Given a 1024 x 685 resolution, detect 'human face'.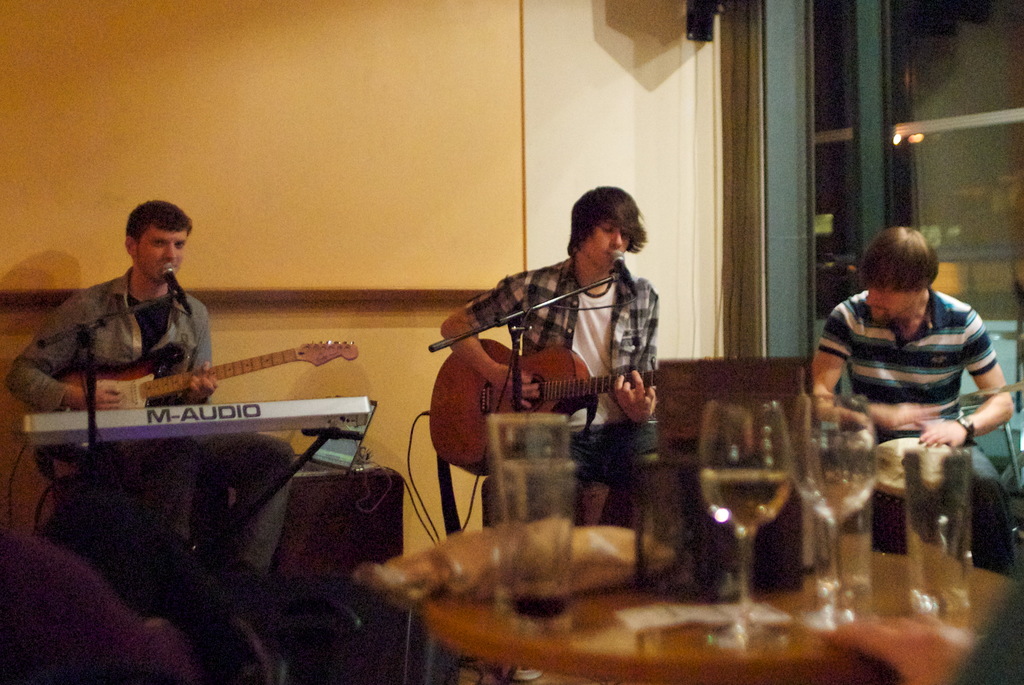
select_region(868, 280, 918, 318).
